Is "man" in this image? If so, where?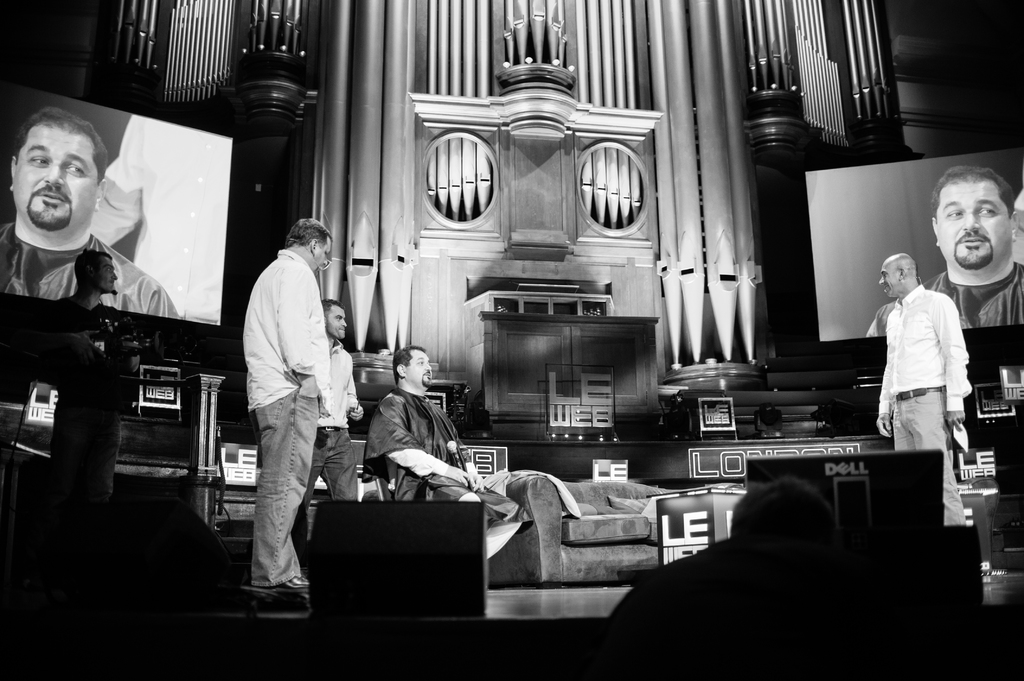
Yes, at <region>319, 316, 358, 520</region>.
